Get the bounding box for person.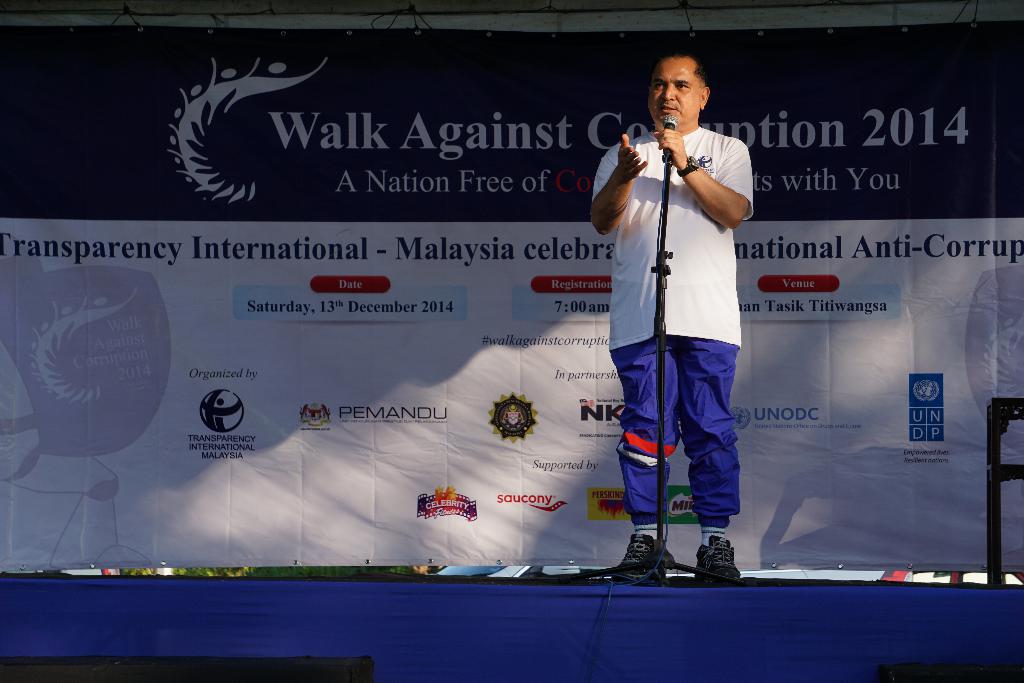
rect(579, 3, 747, 604).
